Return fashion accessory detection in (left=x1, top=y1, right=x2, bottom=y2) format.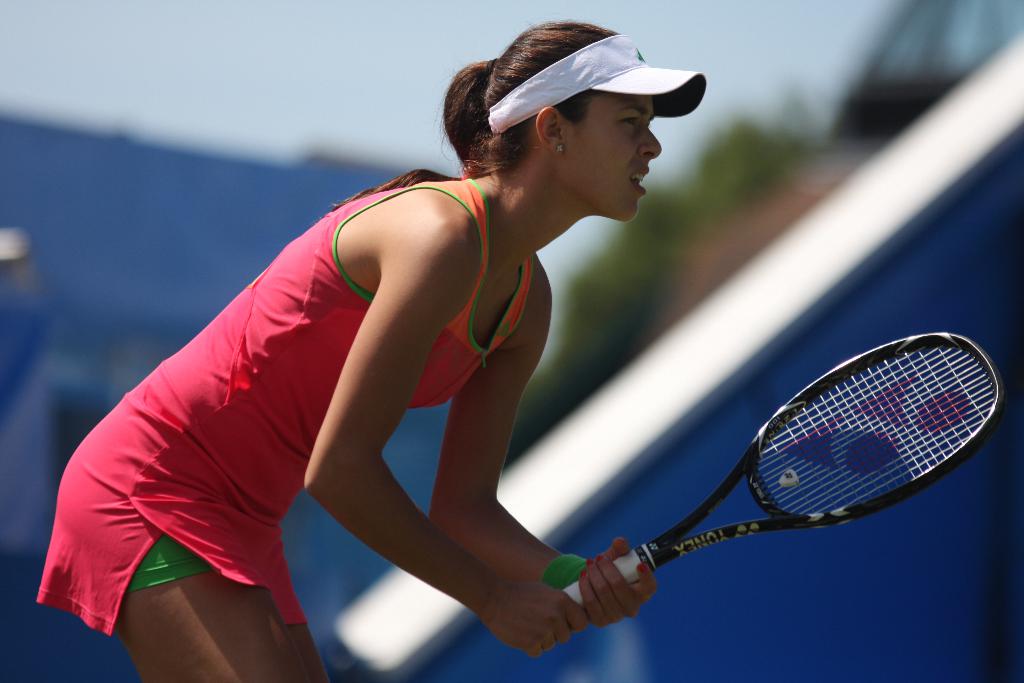
(left=556, top=142, right=562, bottom=153).
